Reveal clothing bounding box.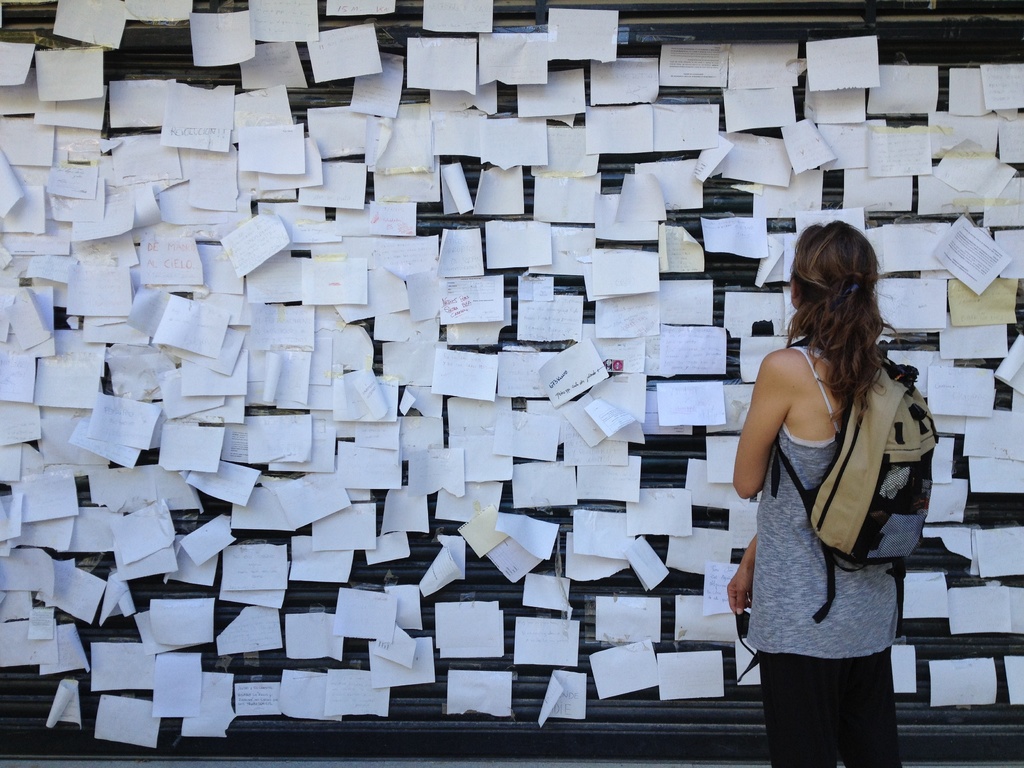
Revealed: {"x1": 737, "y1": 312, "x2": 938, "y2": 688}.
